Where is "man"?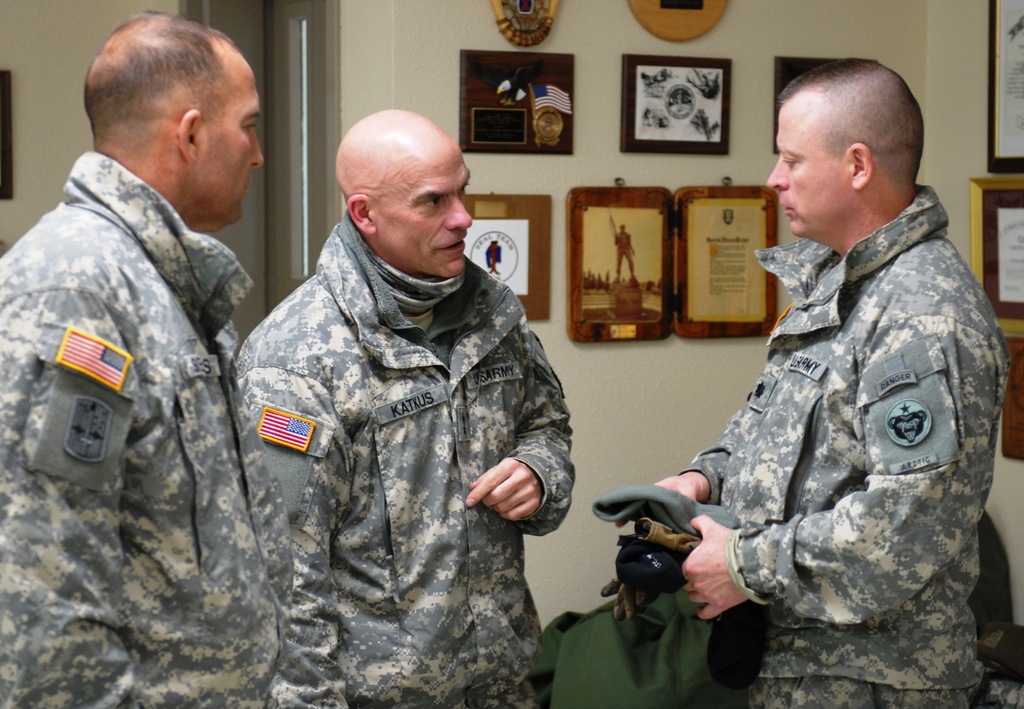
226,79,581,679.
